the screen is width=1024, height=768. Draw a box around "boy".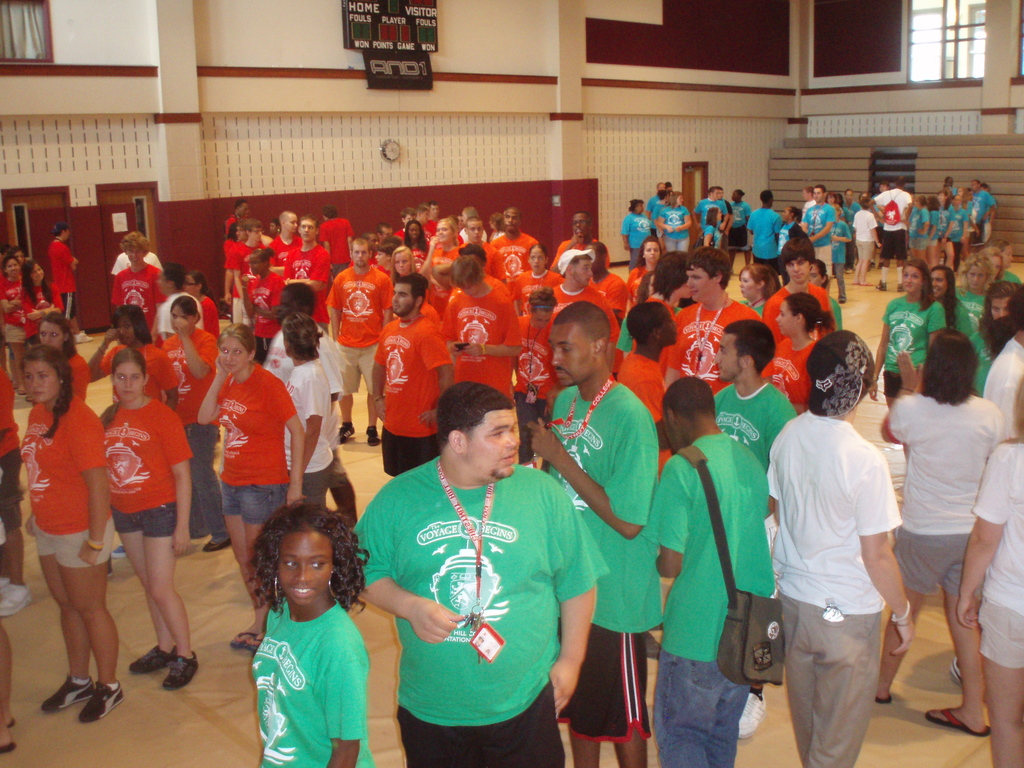
bbox=[764, 302, 916, 767].
